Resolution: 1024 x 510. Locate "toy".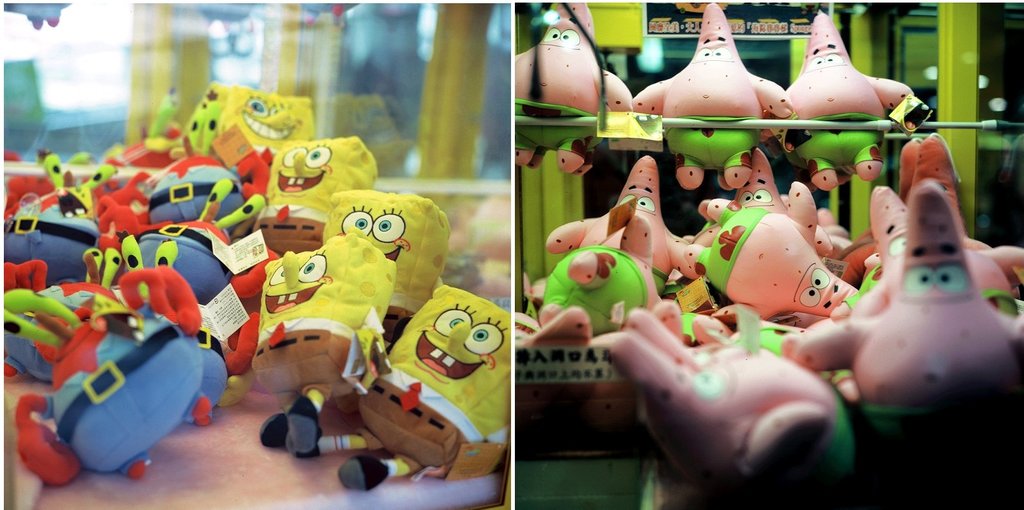
(left=820, top=157, right=1017, bottom=429).
